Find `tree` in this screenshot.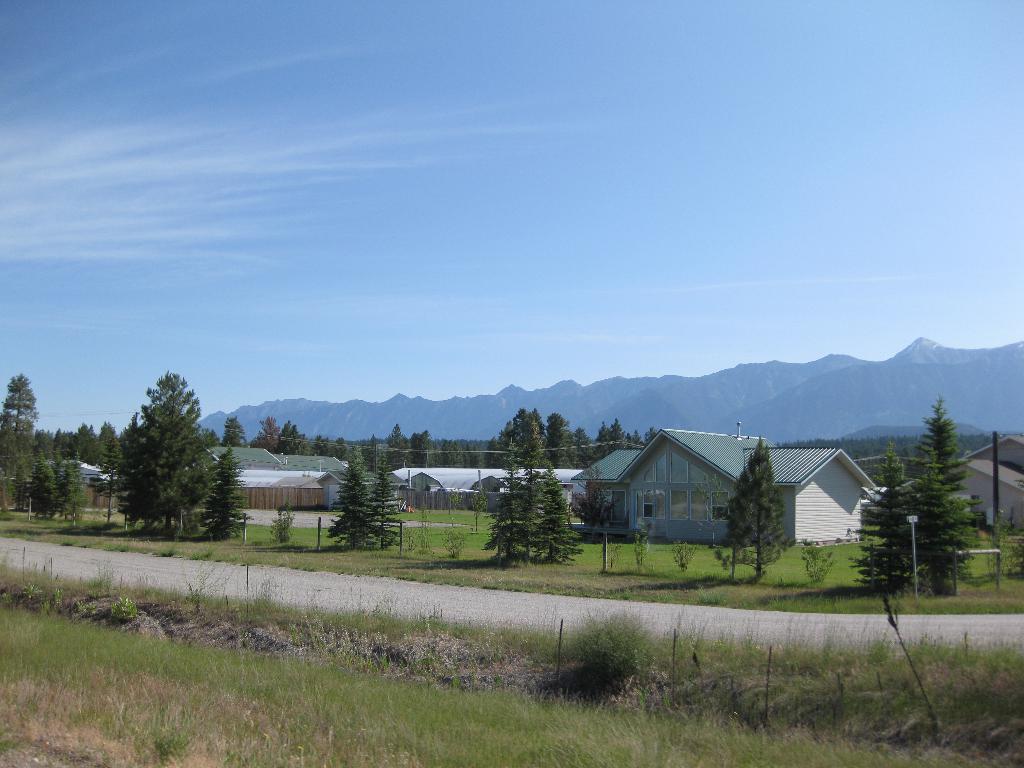
The bounding box for `tree` is <box>852,433,929,596</box>.
